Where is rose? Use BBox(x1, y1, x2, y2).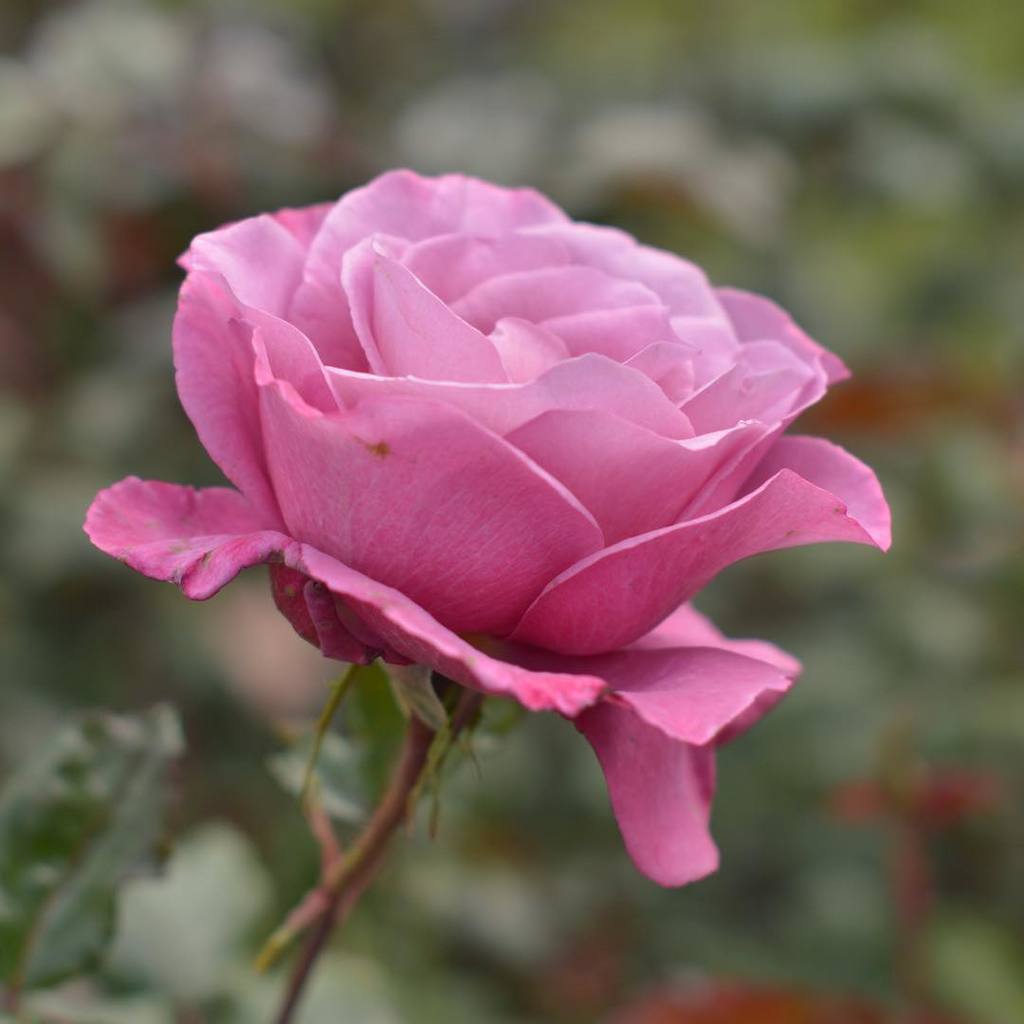
BBox(84, 163, 891, 892).
